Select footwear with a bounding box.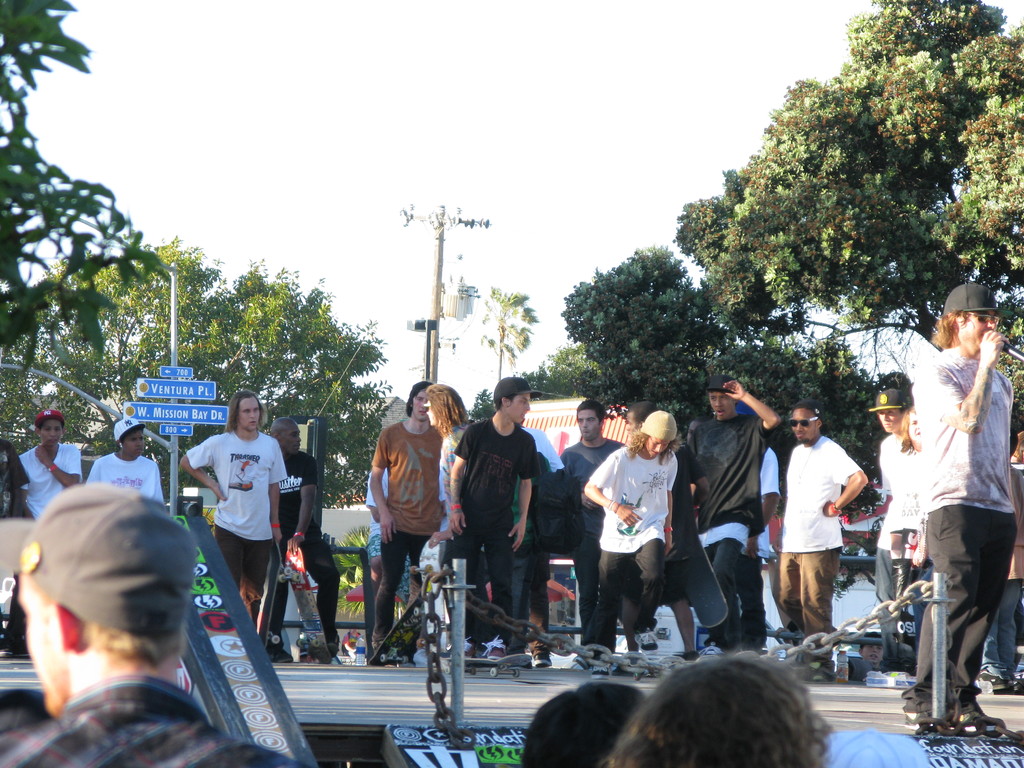
[x1=462, y1=638, x2=481, y2=663].
